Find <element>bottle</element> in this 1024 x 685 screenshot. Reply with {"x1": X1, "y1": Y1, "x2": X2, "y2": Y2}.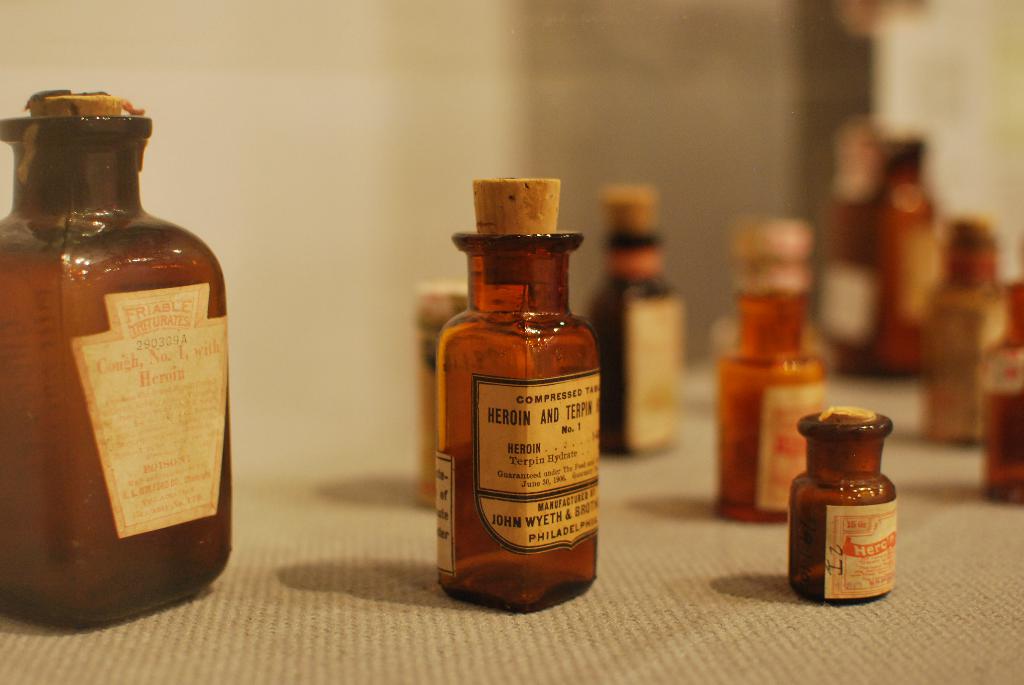
{"x1": 703, "y1": 221, "x2": 843, "y2": 523}.
